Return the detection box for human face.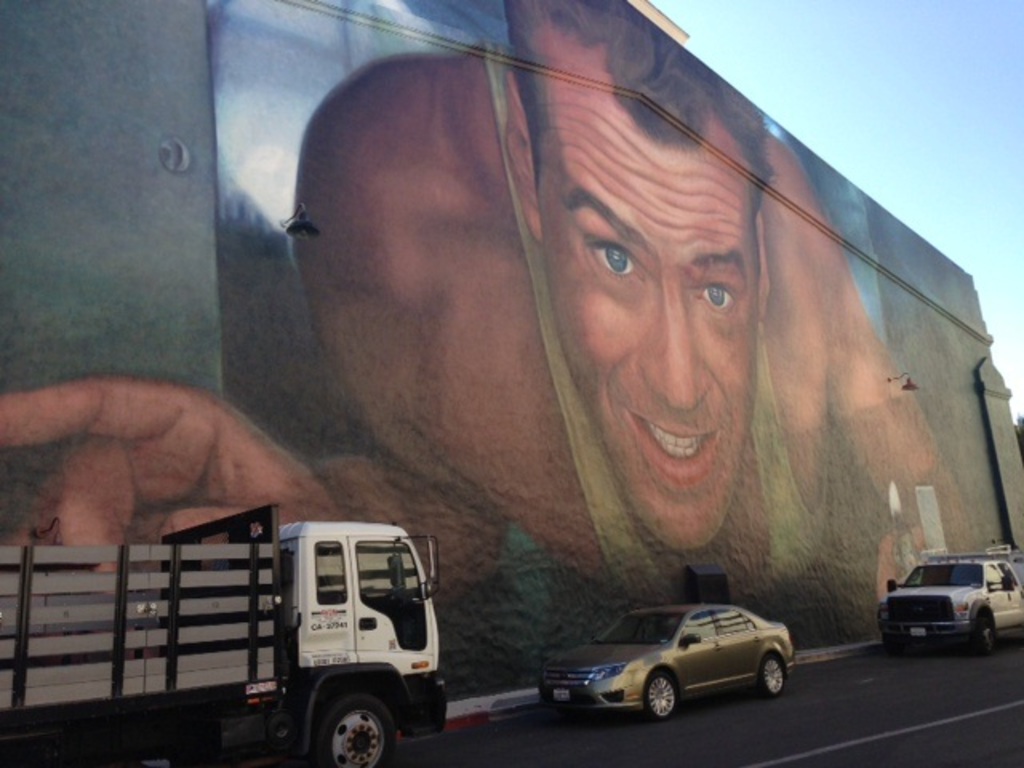
pyautogui.locateOnScreen(533, 30, 754, 552).
